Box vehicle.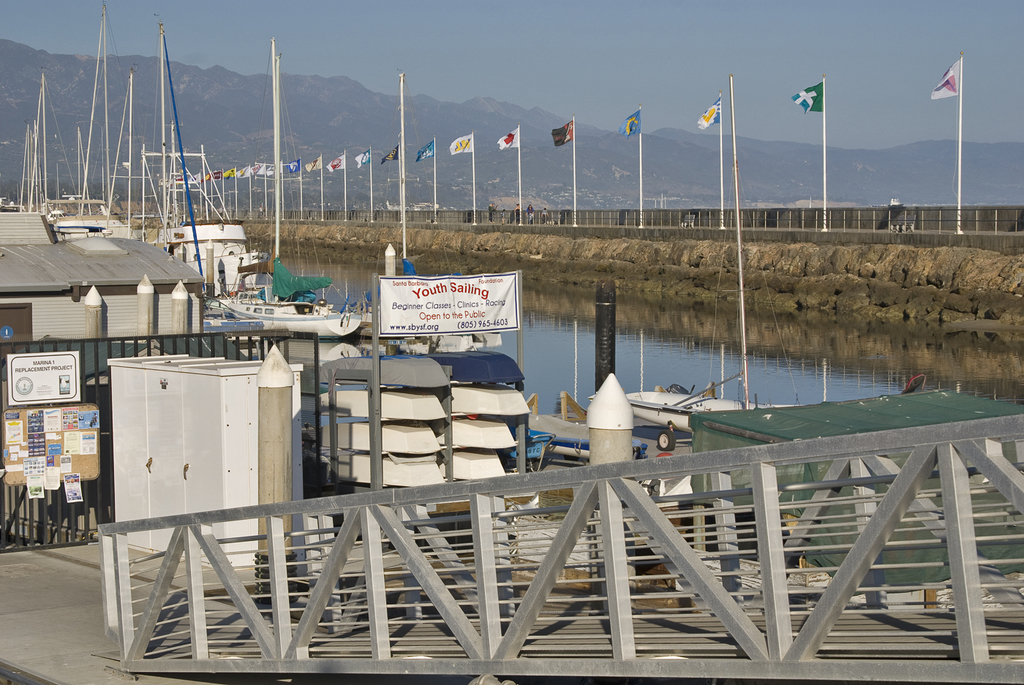
l=167, t=263, r=369, b=349.
